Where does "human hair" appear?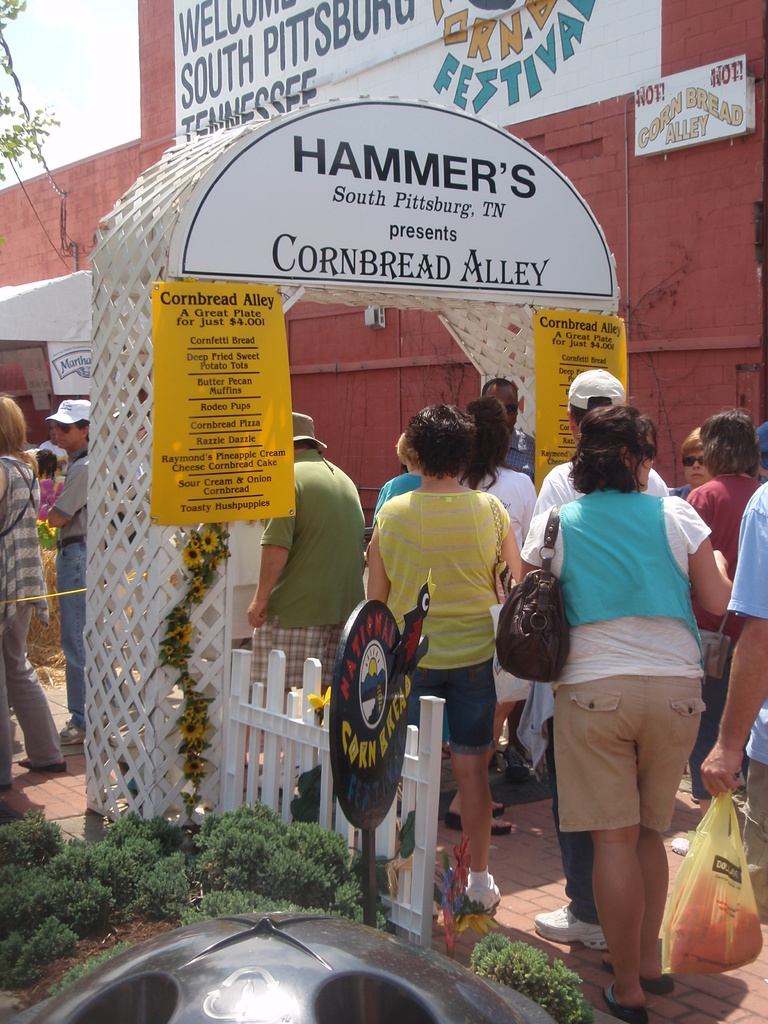
Appears at 697/404/760/475.
